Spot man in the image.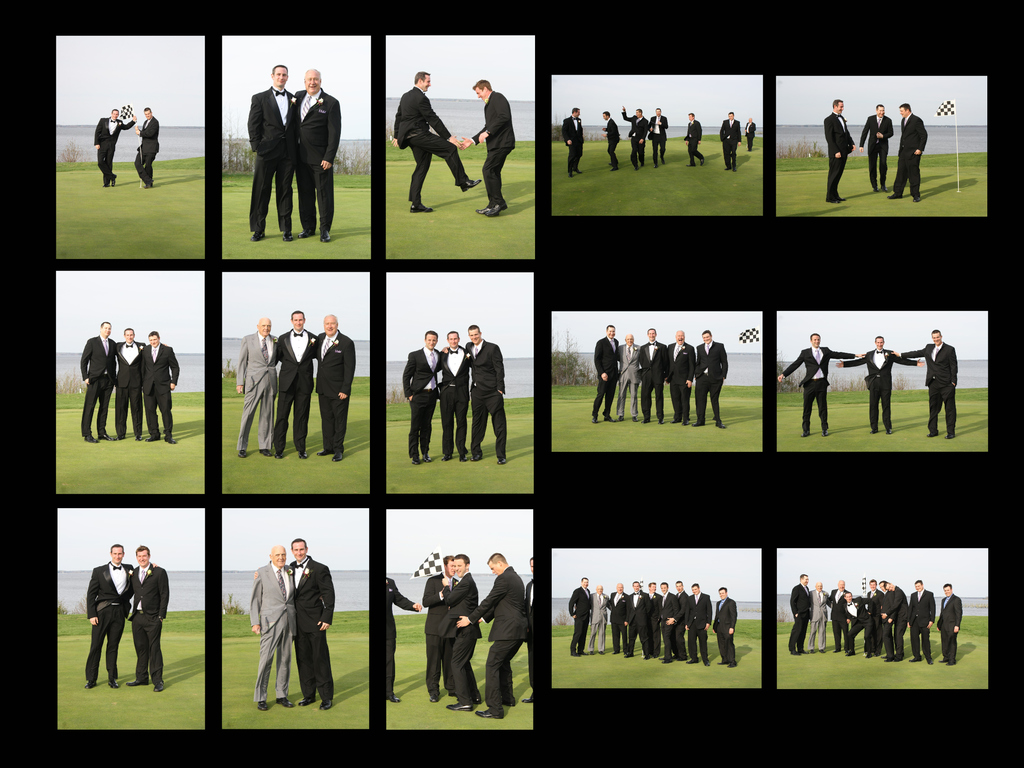
man found at locate(687, 328, 732, 435).
